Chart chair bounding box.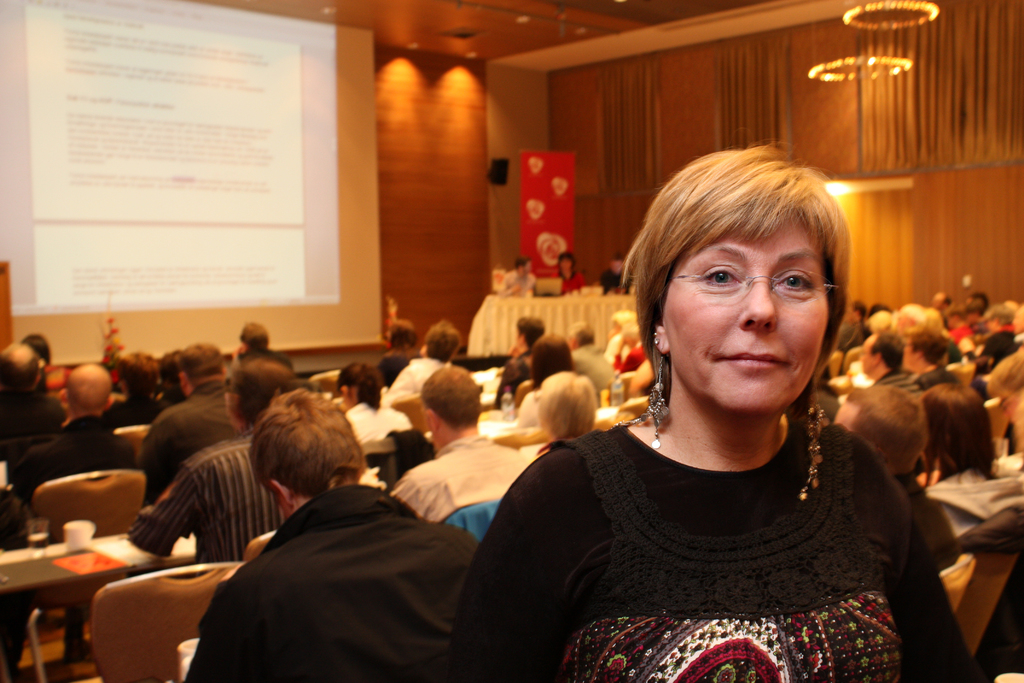
Charted: rect(304, 367, 346, 397).
